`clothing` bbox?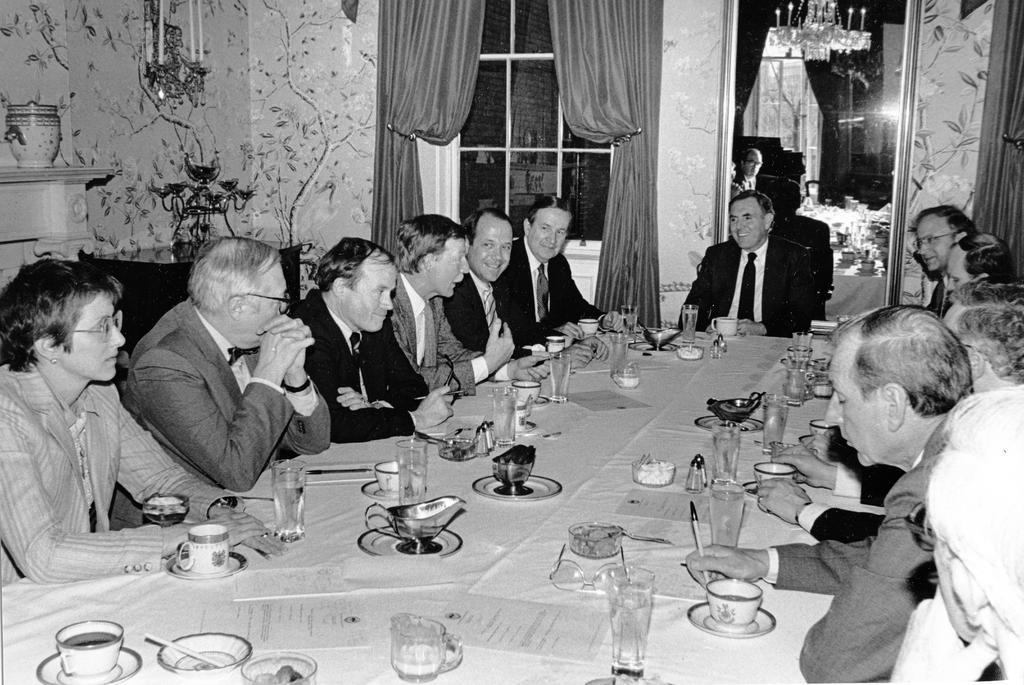
bbox(511, 234, 602, 339)
